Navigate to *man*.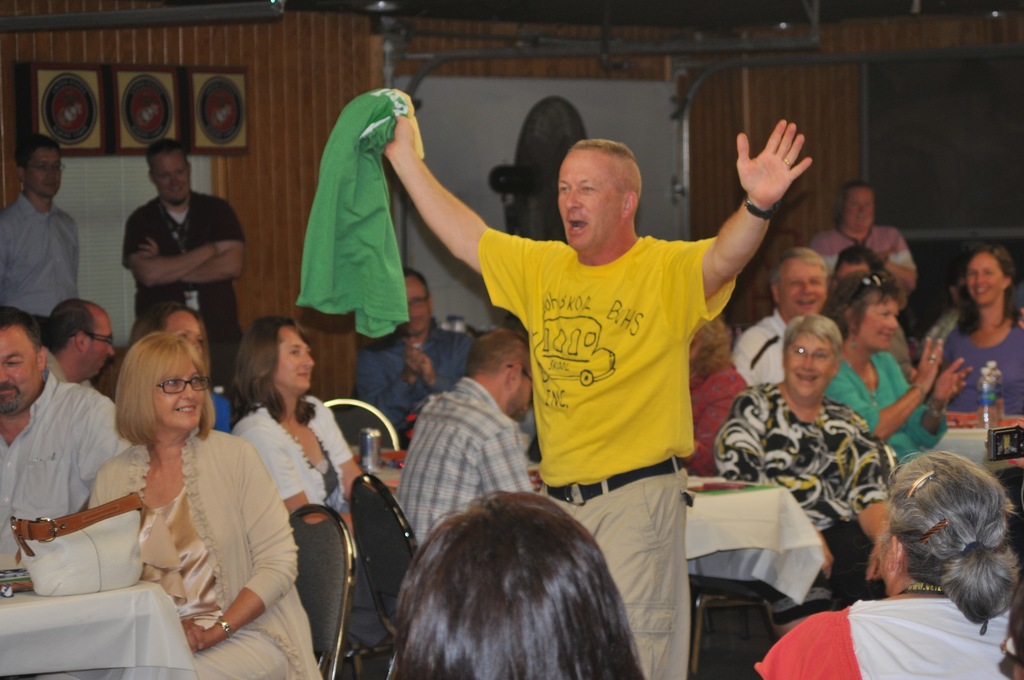
Navigation target: [x1=107, y1=147, x2=245, y2=330].
